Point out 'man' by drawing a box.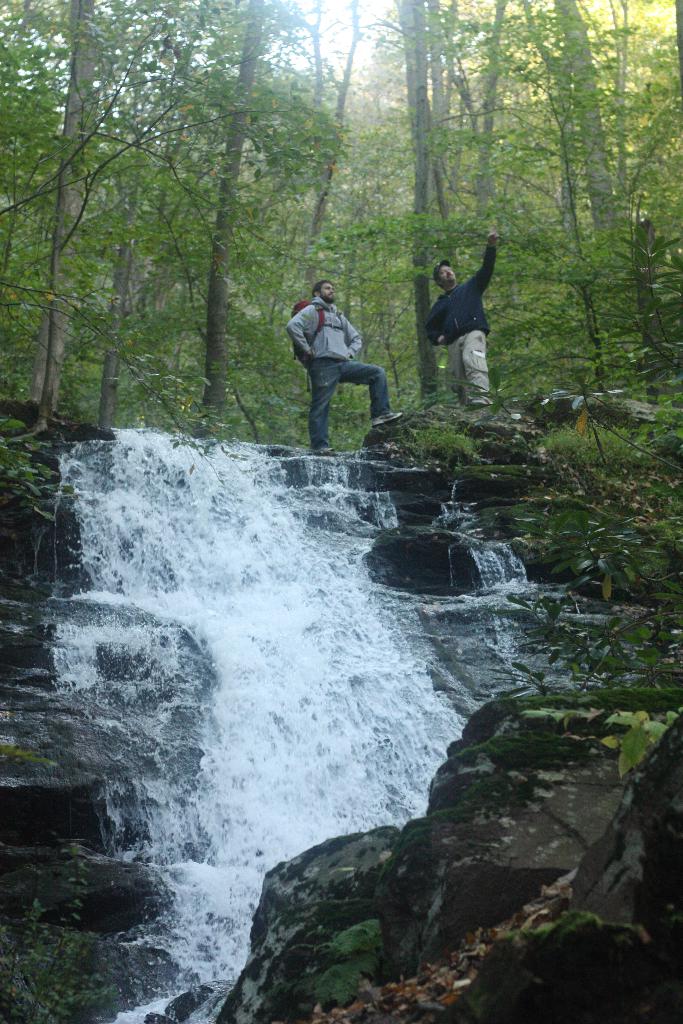
[423, 230, 500, 417].
